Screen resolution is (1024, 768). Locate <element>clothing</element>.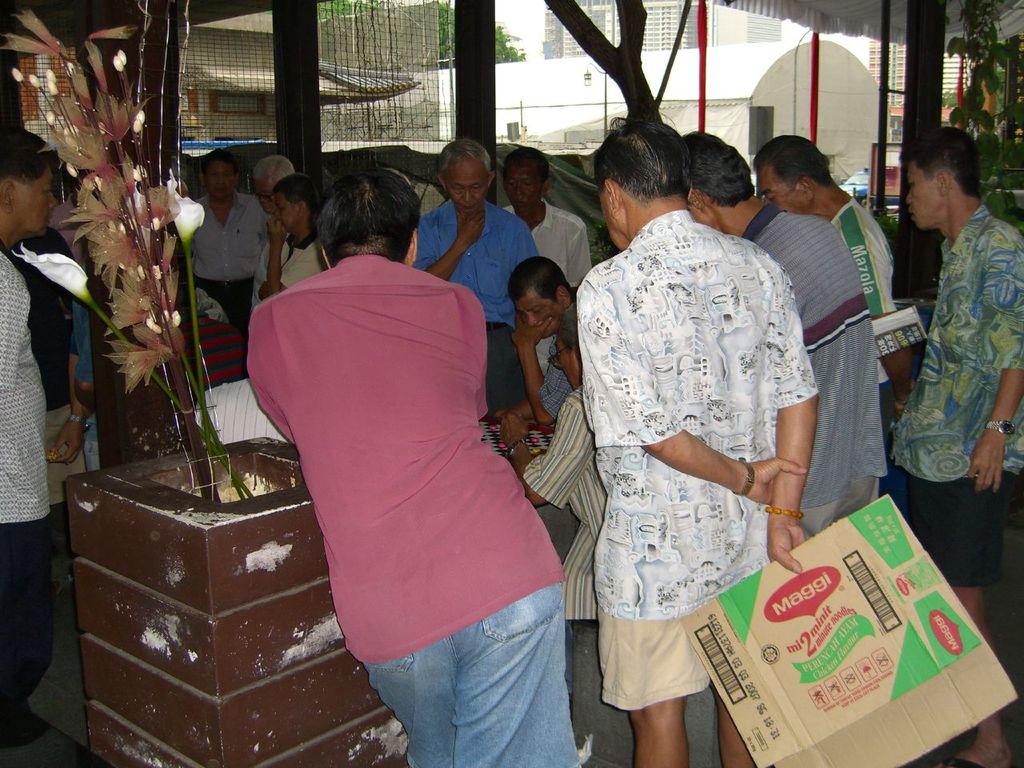
select_region(182, 292, 249, 390).
